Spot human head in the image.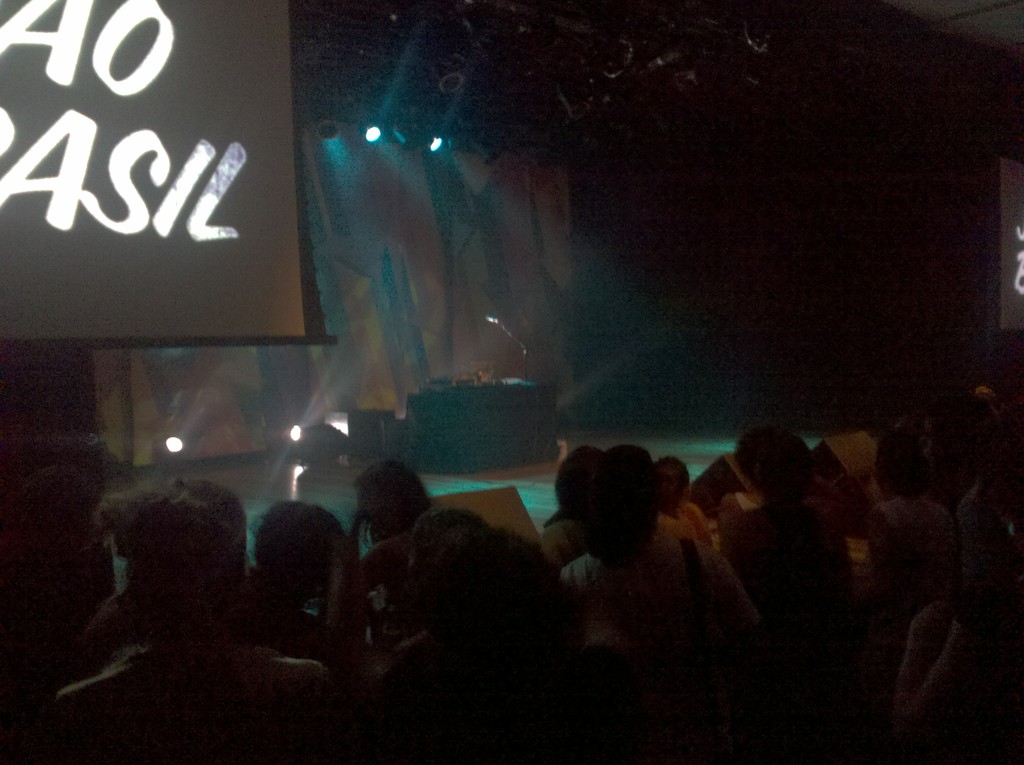
human head found at (551, 447, 614, 517).
